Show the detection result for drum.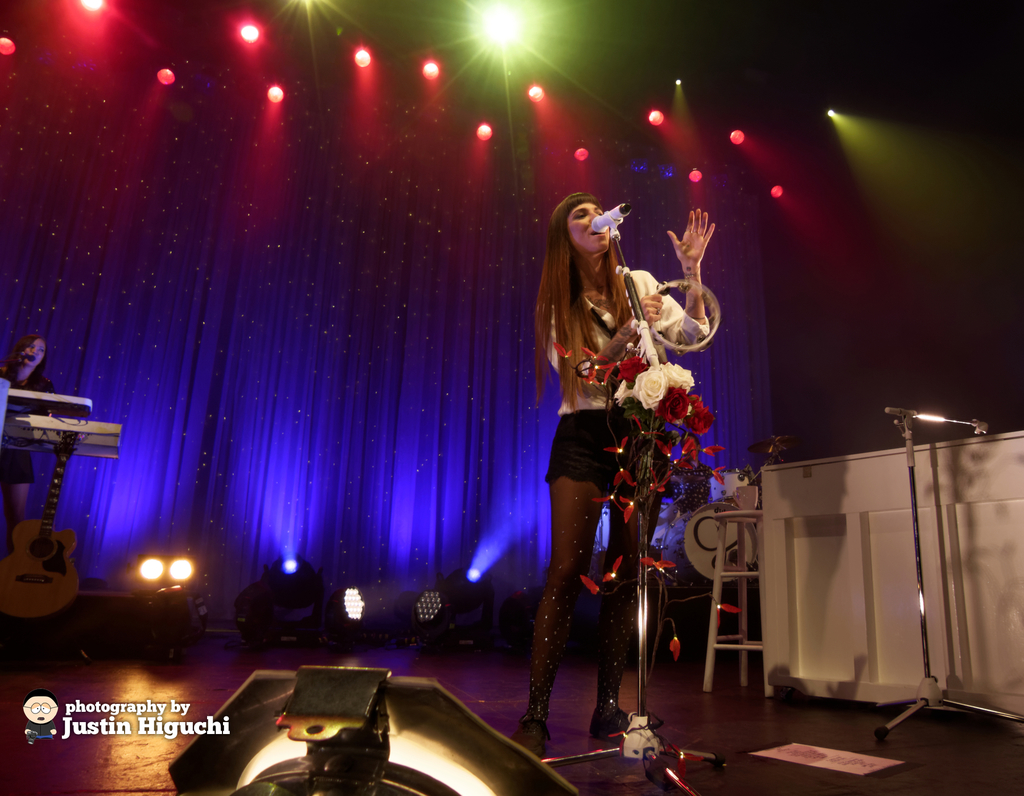
l=710, t=470, r=749, b=504.
